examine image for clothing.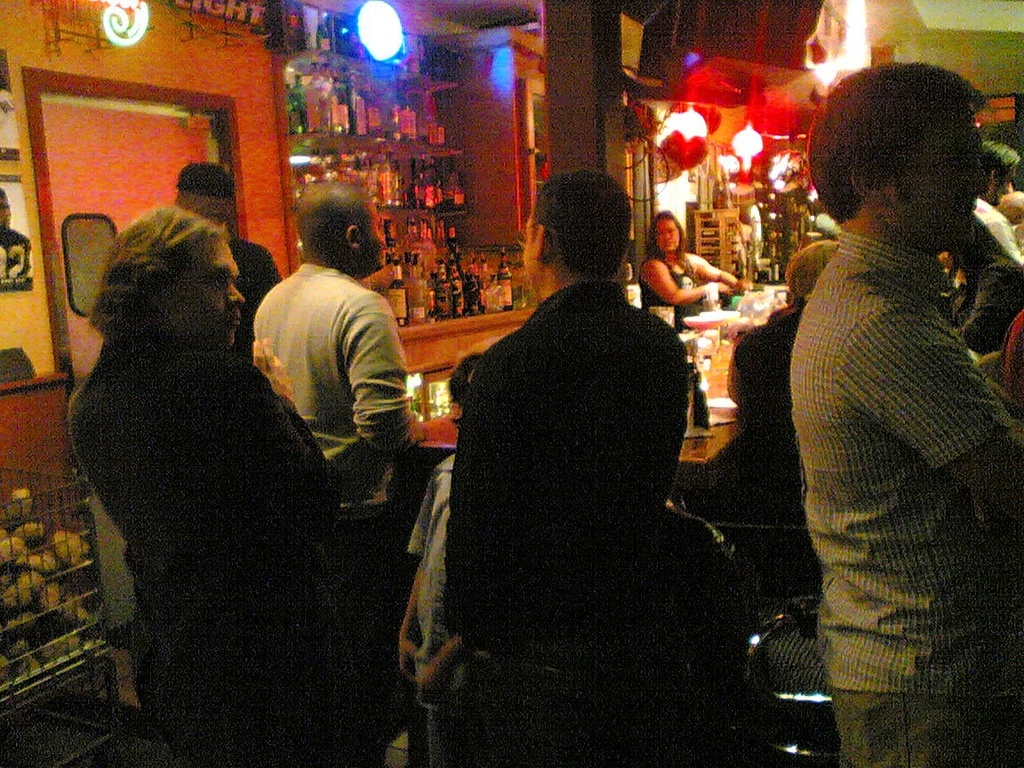
Examination result: 253,262,420,510.
